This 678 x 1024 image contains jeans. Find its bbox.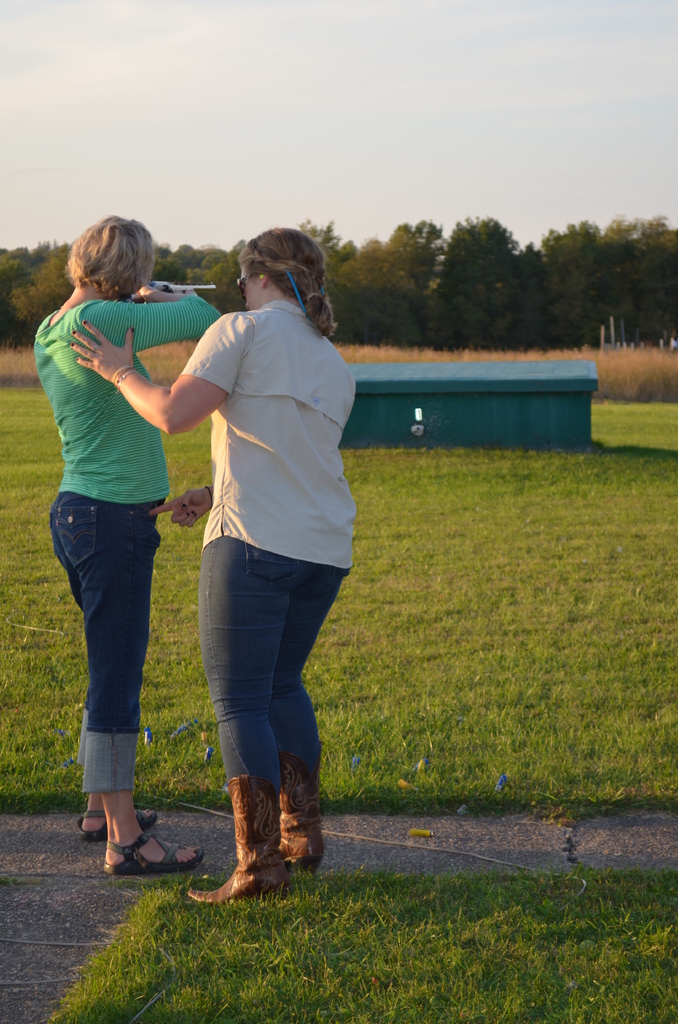
rect(54, 491, 165, 794).
